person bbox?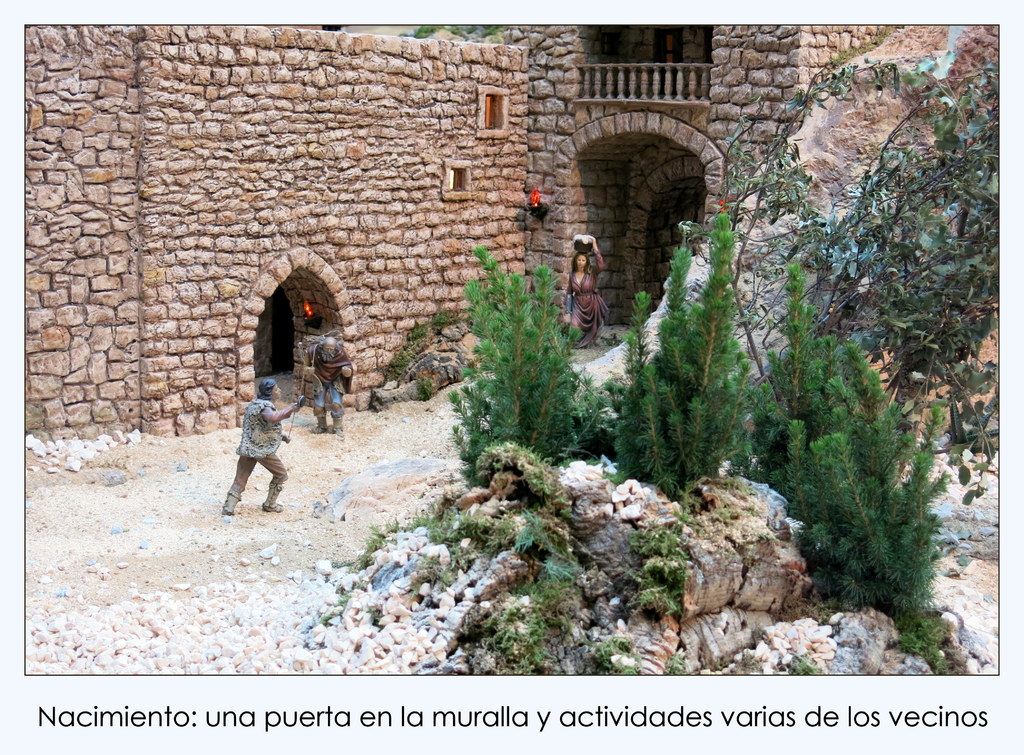
box(225, 389, 300, 520)
